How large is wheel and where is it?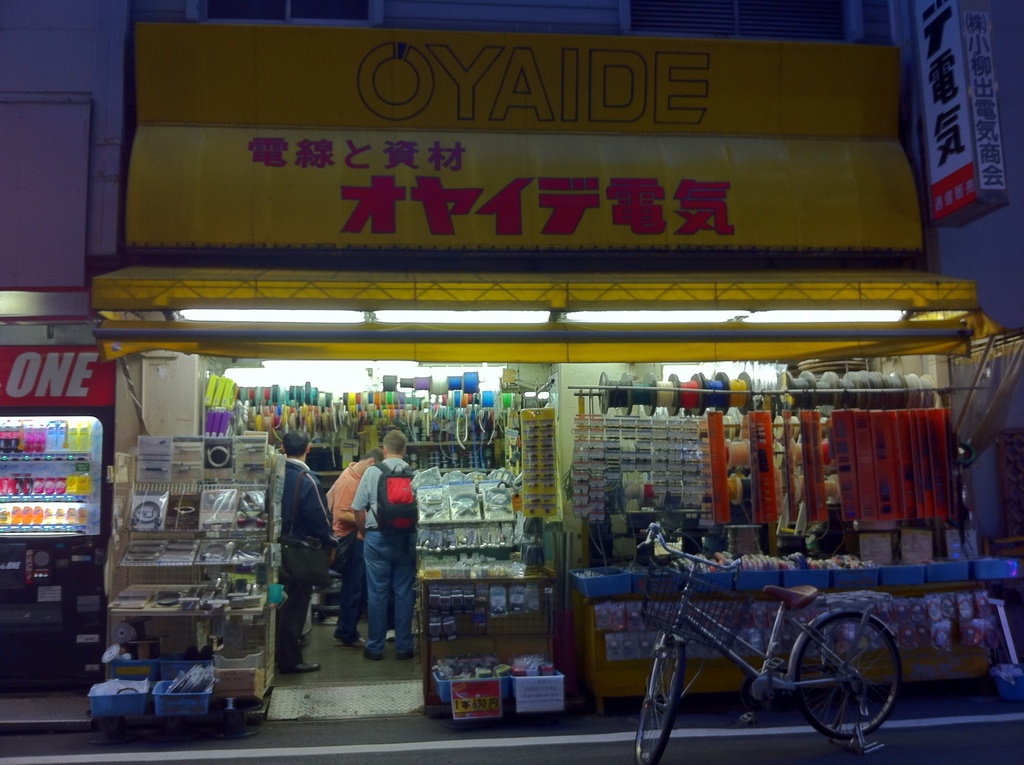
Bounding box: (804,623,904,747).
